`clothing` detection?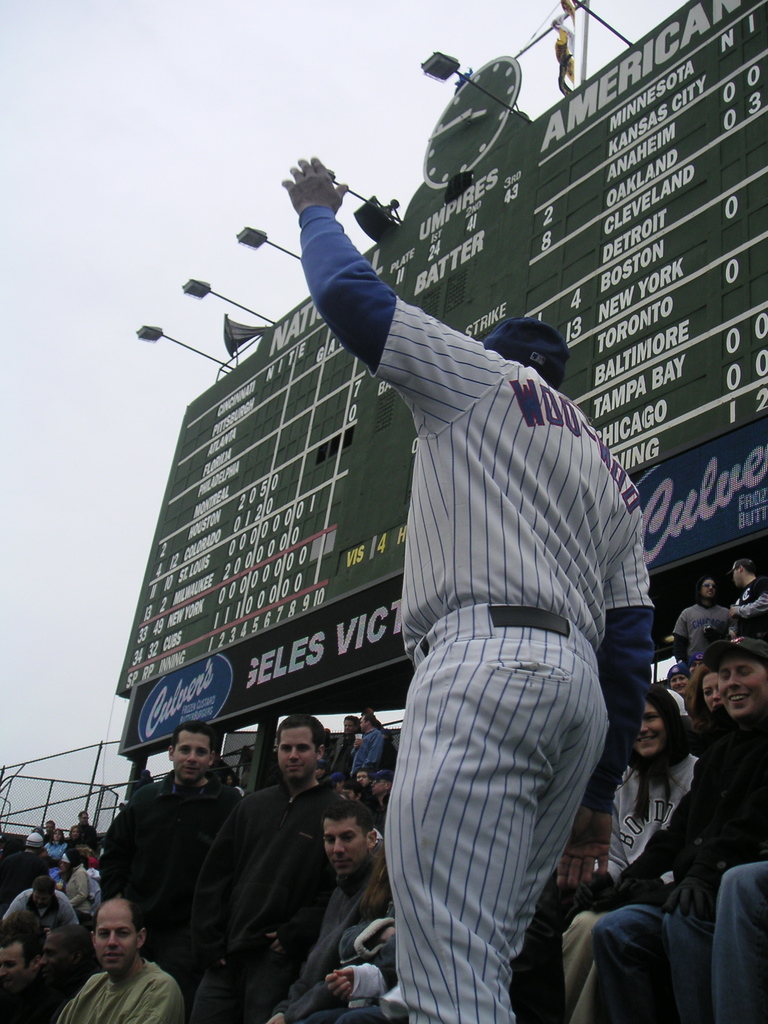
bbox=[371, 786, 385, 816]
